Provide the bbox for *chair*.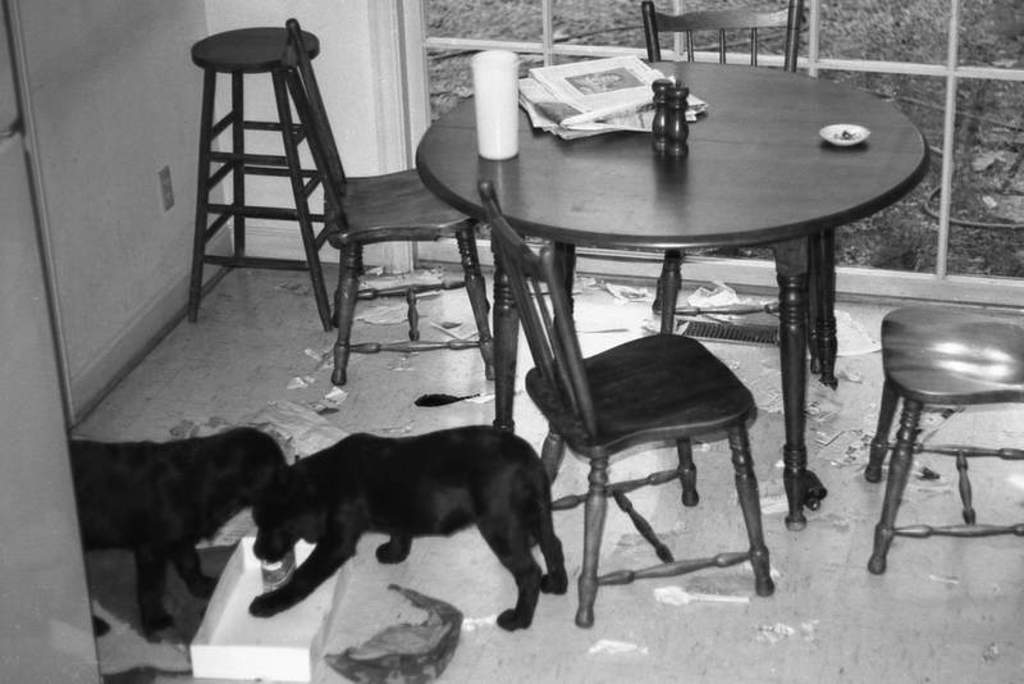
<bbox>477, 178, 777, 626</bbox>.
